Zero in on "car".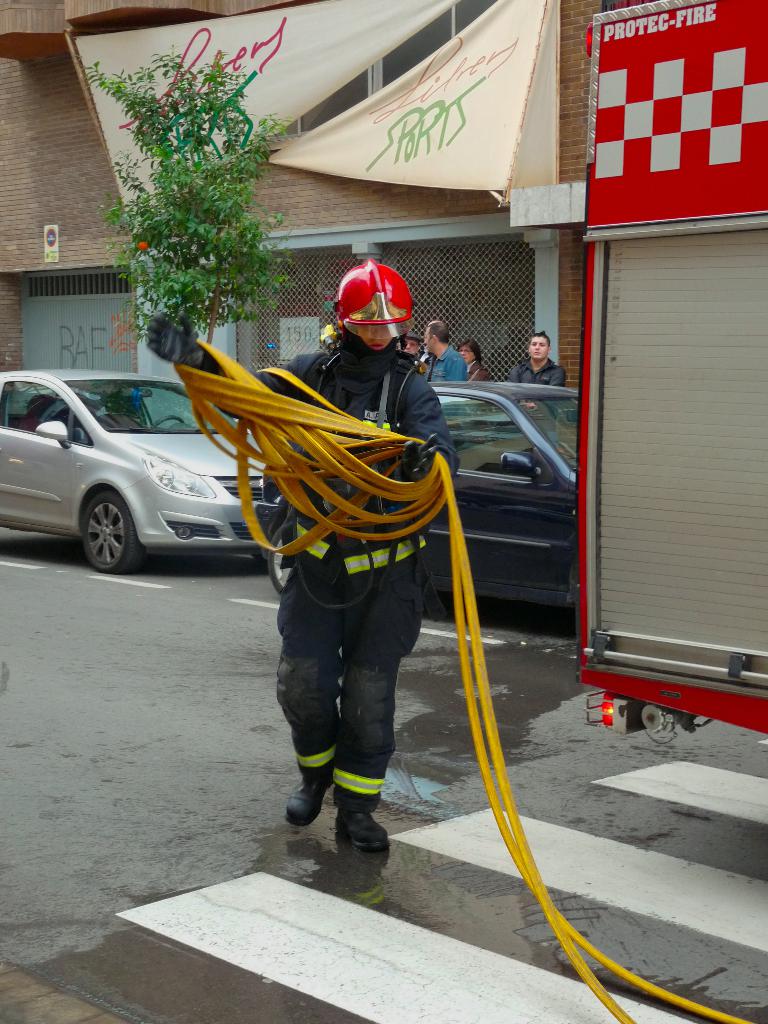
Zeroed in: (left=9, top=360, right=253, bottom=575).
